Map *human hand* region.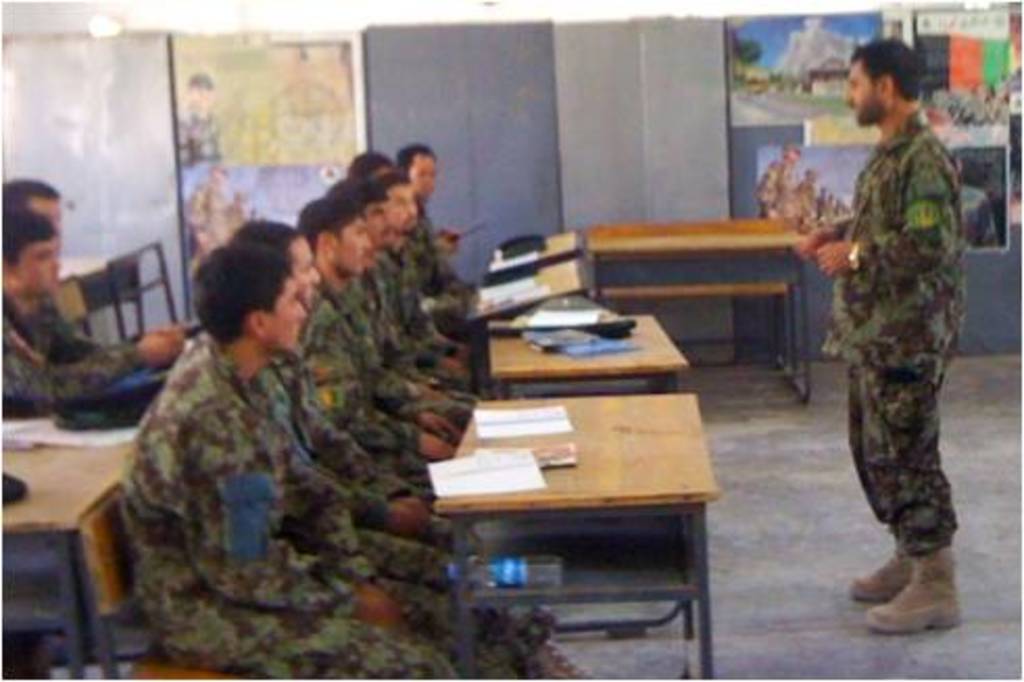
Mapped to 344,580,400,626.
